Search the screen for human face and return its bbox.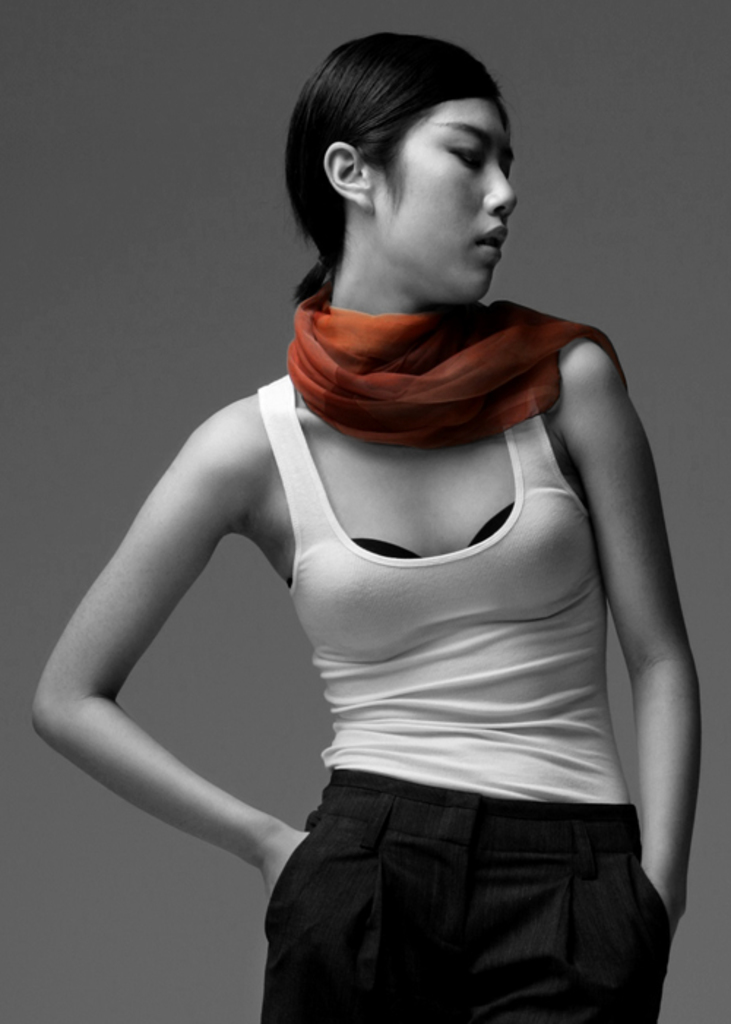
Found: (x1=373, y1=98, x2=518, y2=304).
